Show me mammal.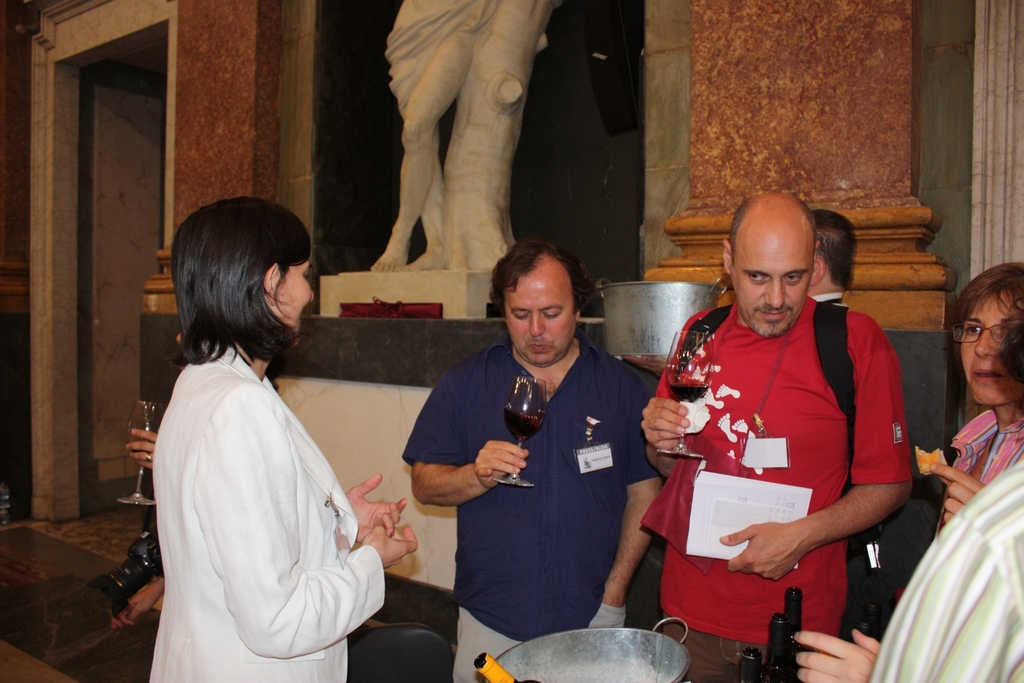
mammal is here: region(366, 0, 508, 270).
